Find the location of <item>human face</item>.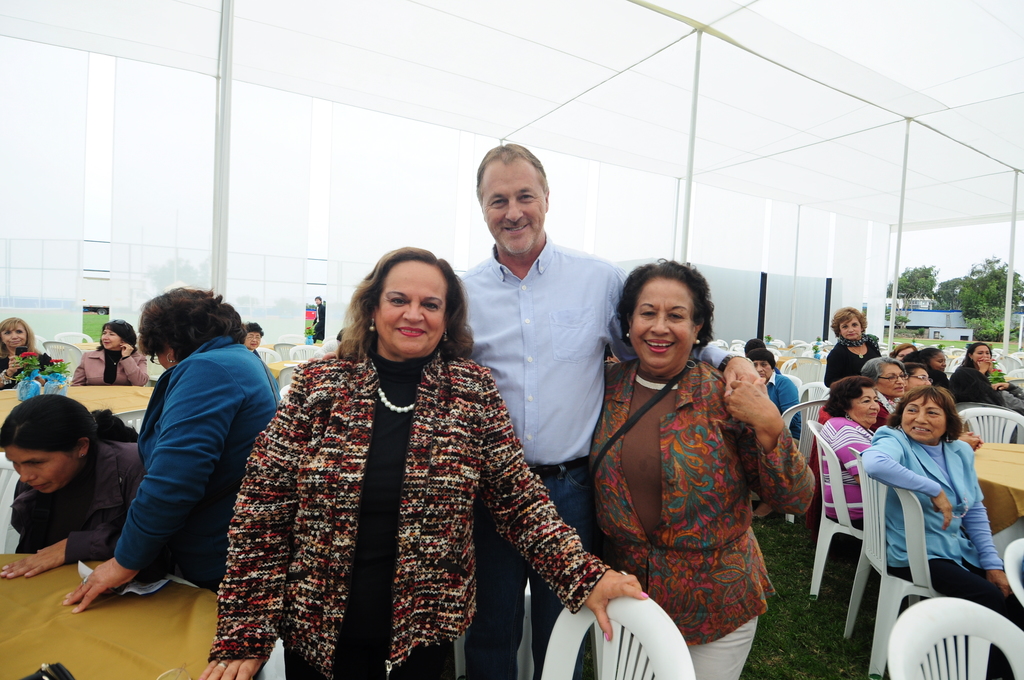
Location: <region>877, 363, 906, 397</region>.
